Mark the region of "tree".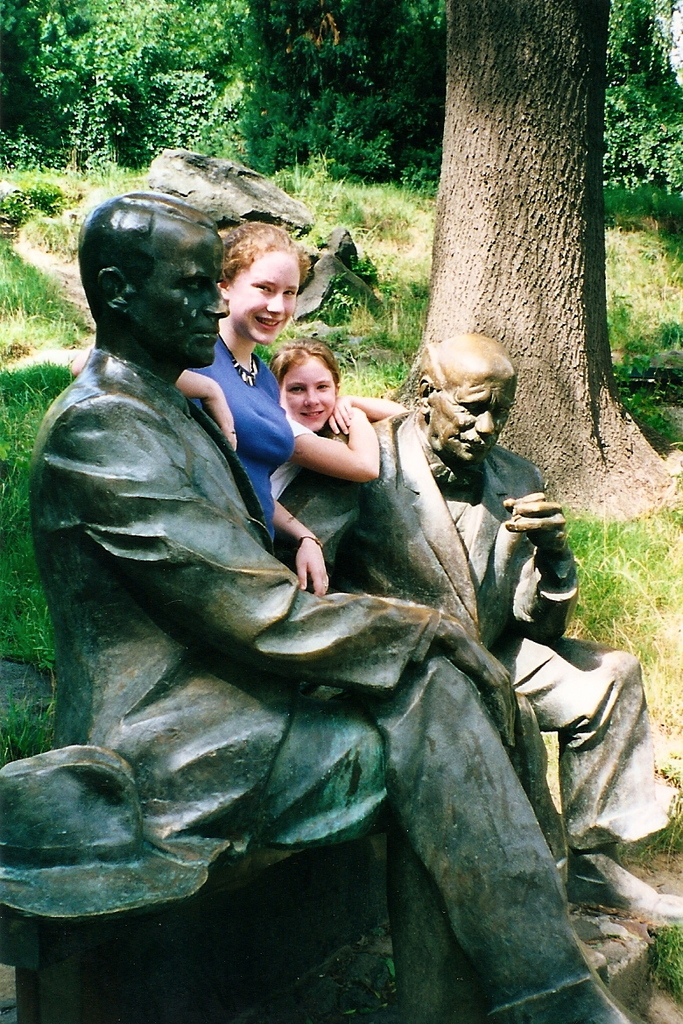
Region: box(360, 26, 650, 402).
